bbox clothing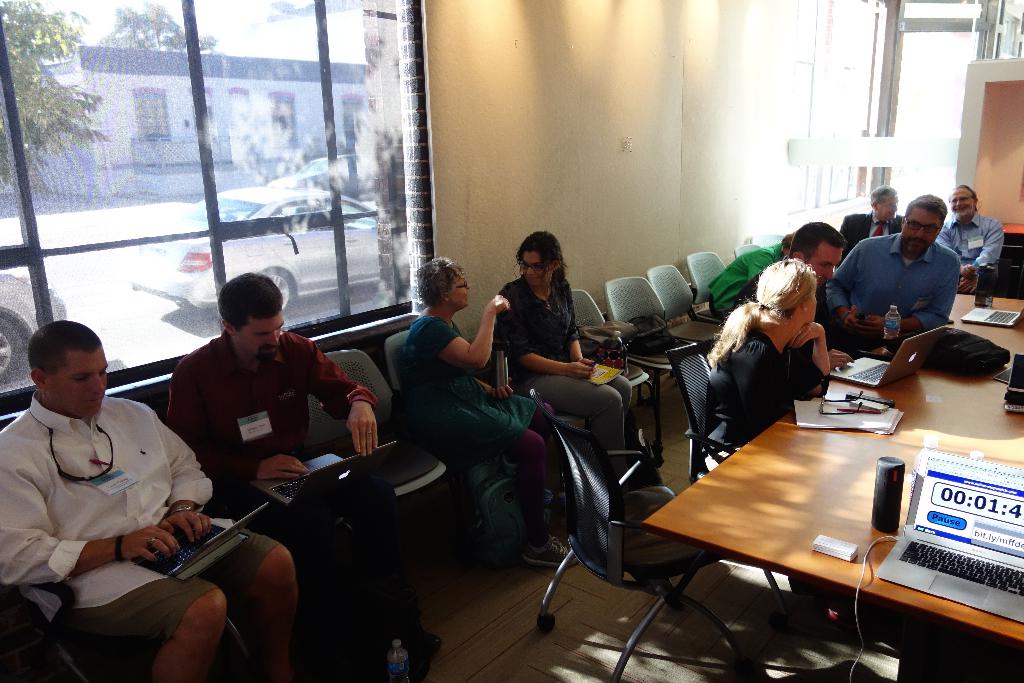
rect(160, 328, 420, 647)
